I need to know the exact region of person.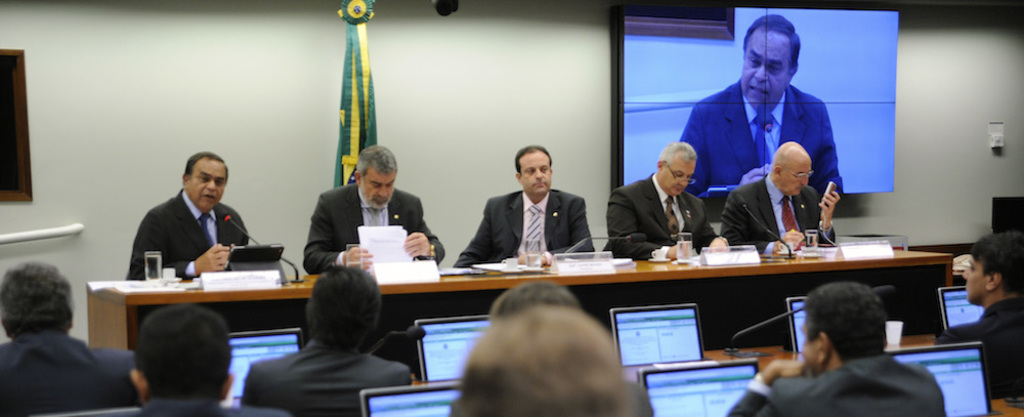
Region: 962:230:1023:412.
